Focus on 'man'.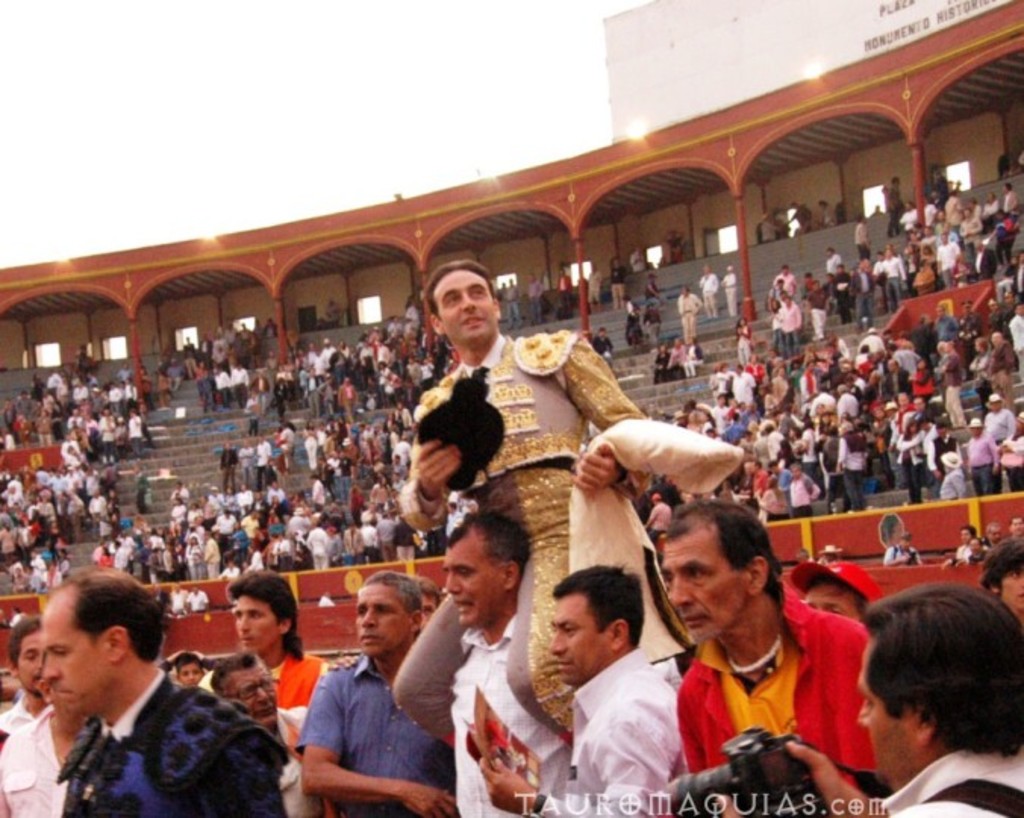
Focused at l=979, t=536, r=1022, b=610.
